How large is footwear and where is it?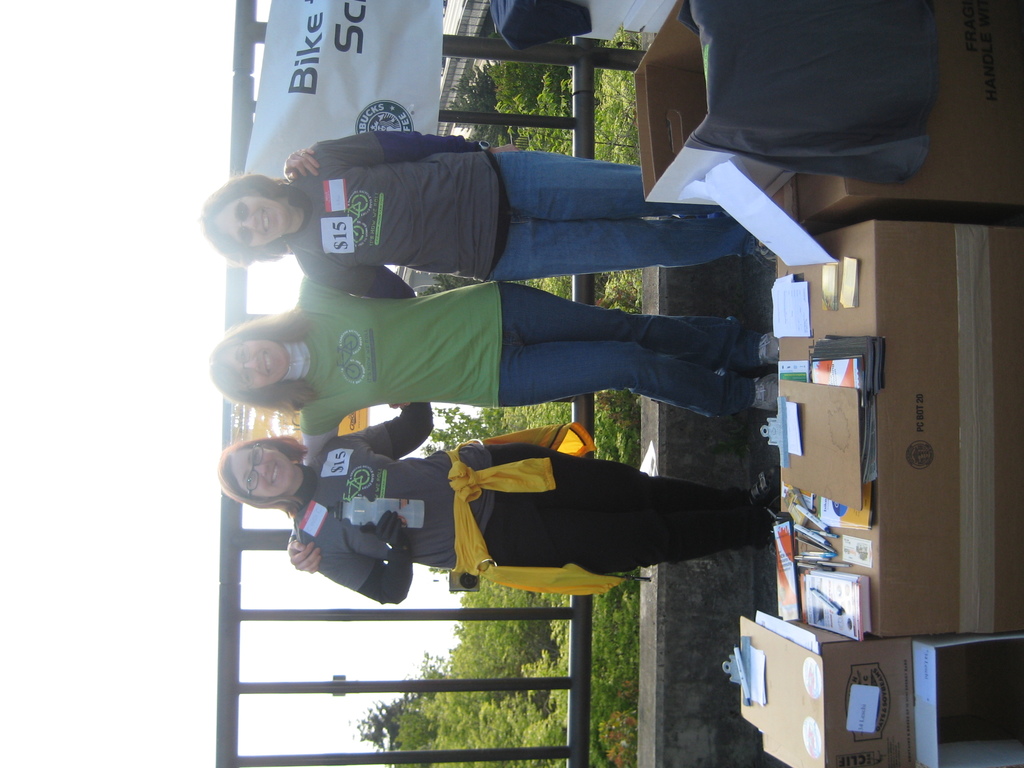
Bounding box: x1=754 y1=246 x2=779 y2=260.
